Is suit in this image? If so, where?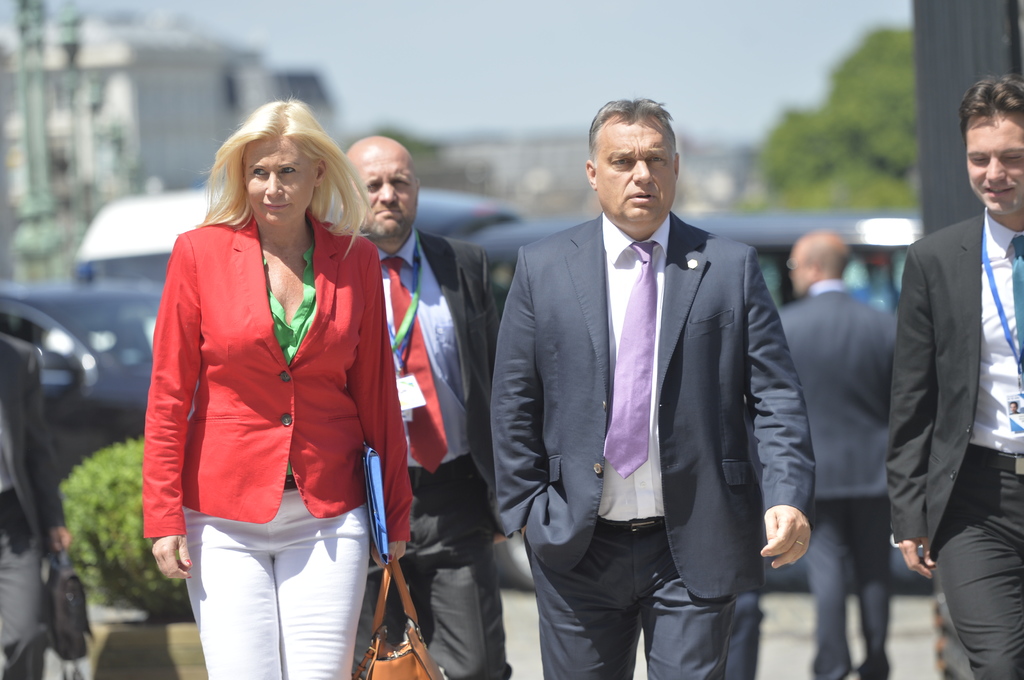
Yes, at <region>494, 95, 808, 675</region>.
